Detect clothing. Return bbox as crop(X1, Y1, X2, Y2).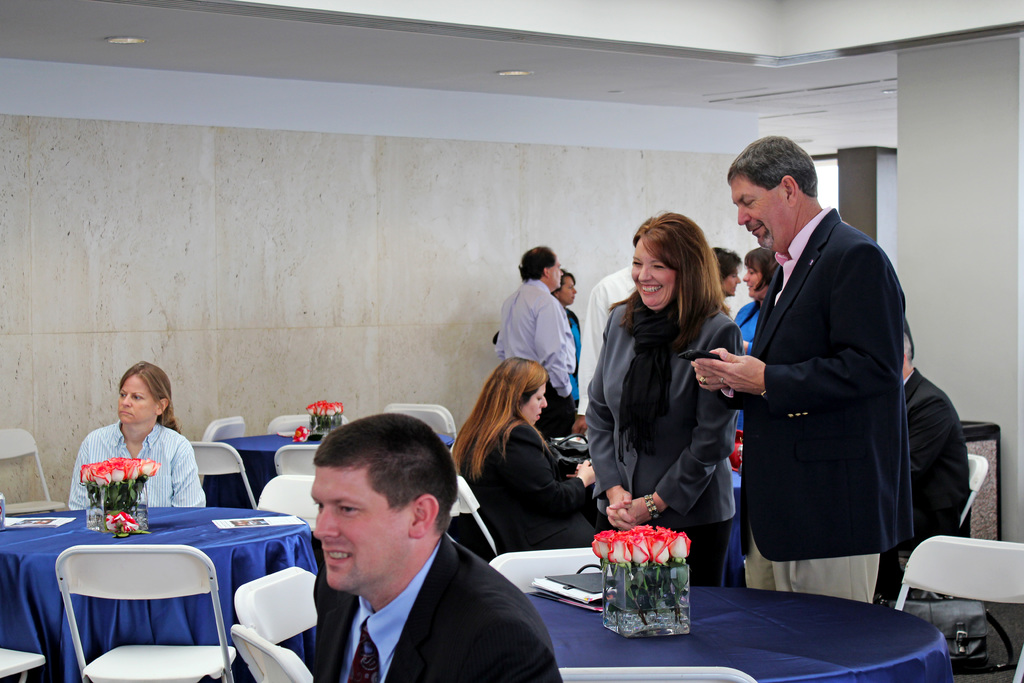
crop(562, 302, 583, 419).
